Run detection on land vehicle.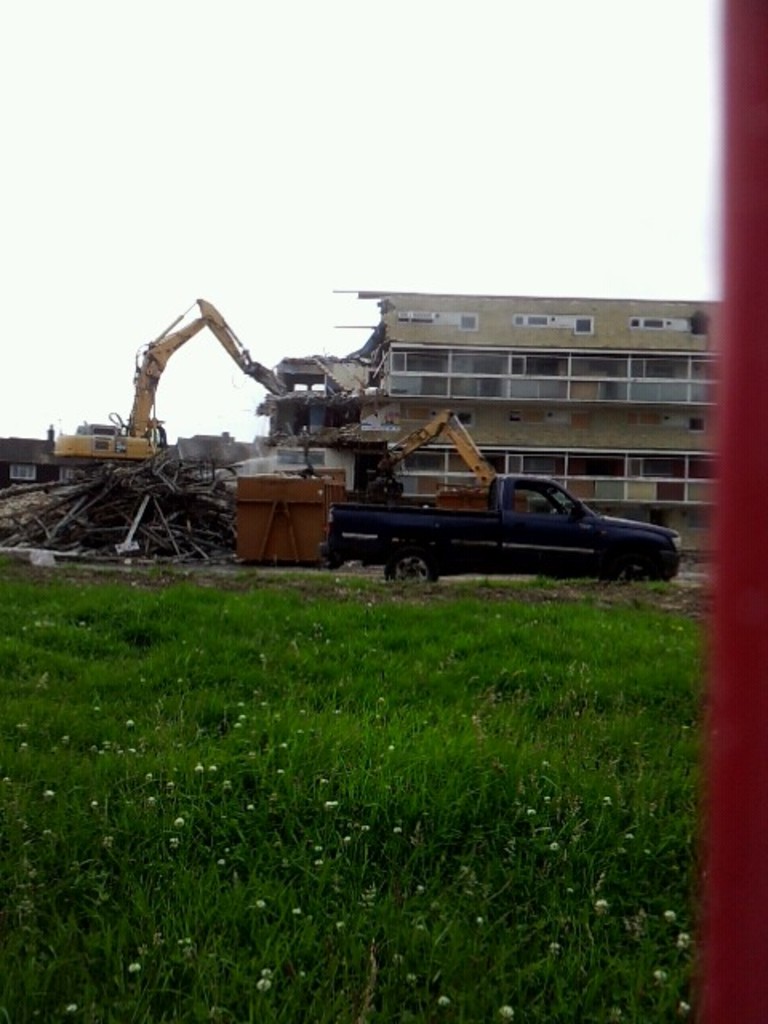
Result: BBox(282, 459, 699, 581).
